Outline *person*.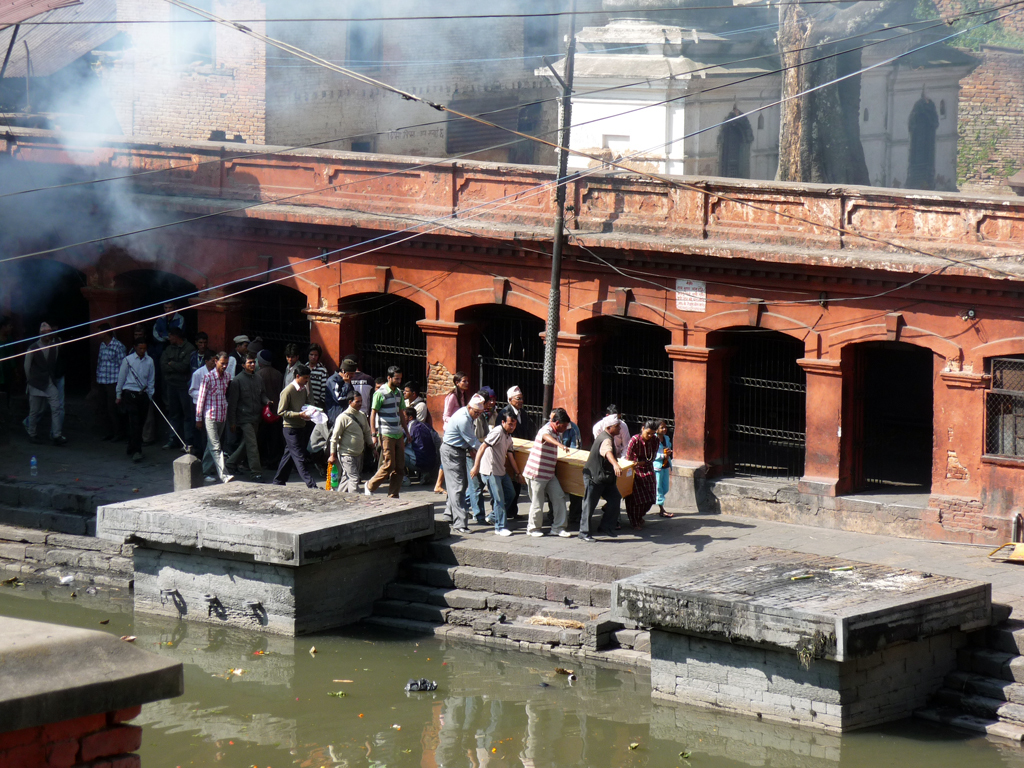
Outline: pyautogui.locateOnScreen(228, 333, 247, 381).
